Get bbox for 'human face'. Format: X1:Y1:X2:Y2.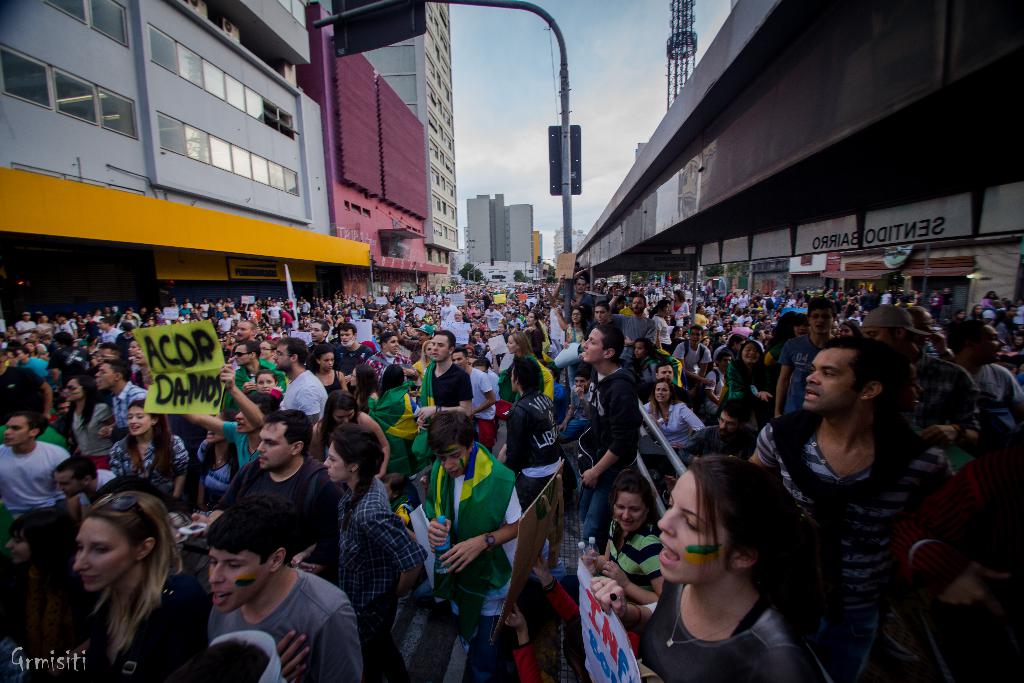
3:418:35:446.
